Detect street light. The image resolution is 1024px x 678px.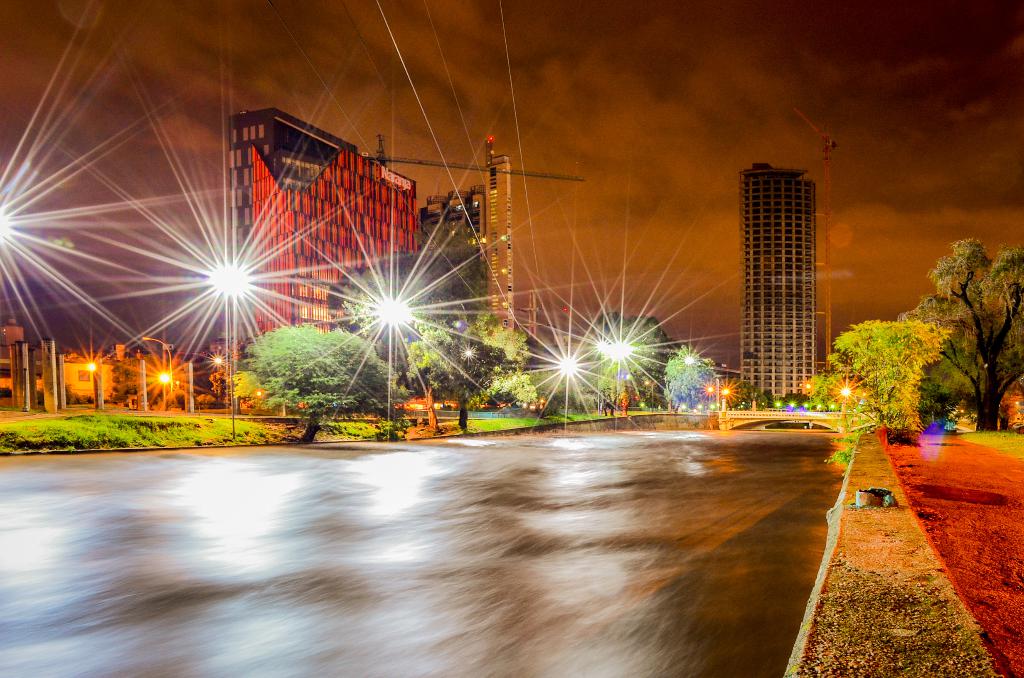
bbox(702, 383, 715, 400).
